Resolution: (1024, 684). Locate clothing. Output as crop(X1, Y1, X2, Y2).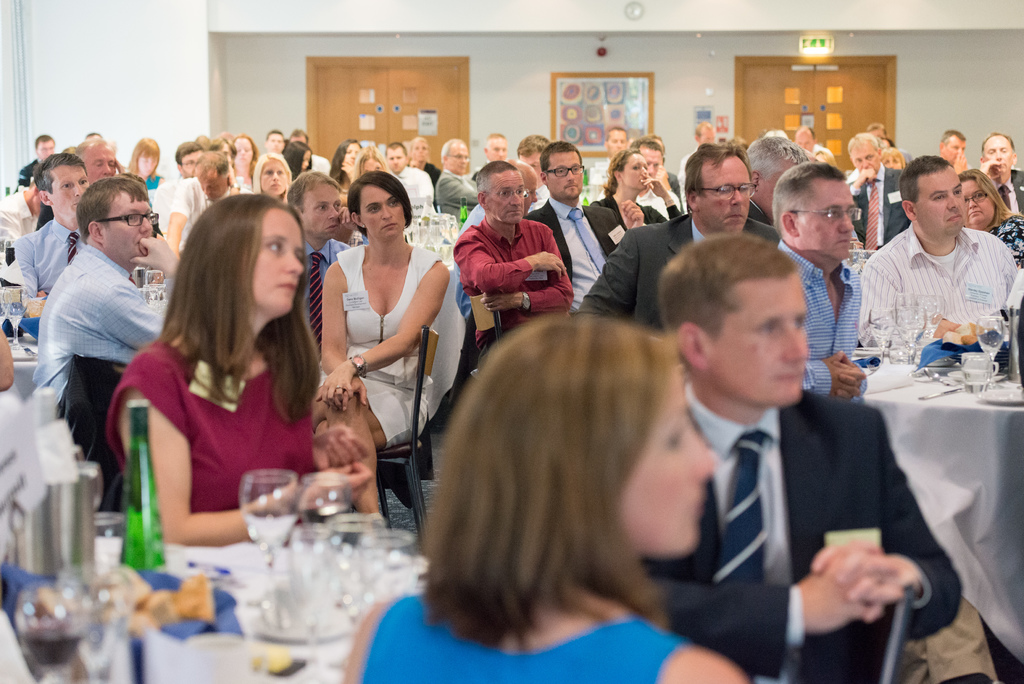
crop(986, 213, 1023, 267).
